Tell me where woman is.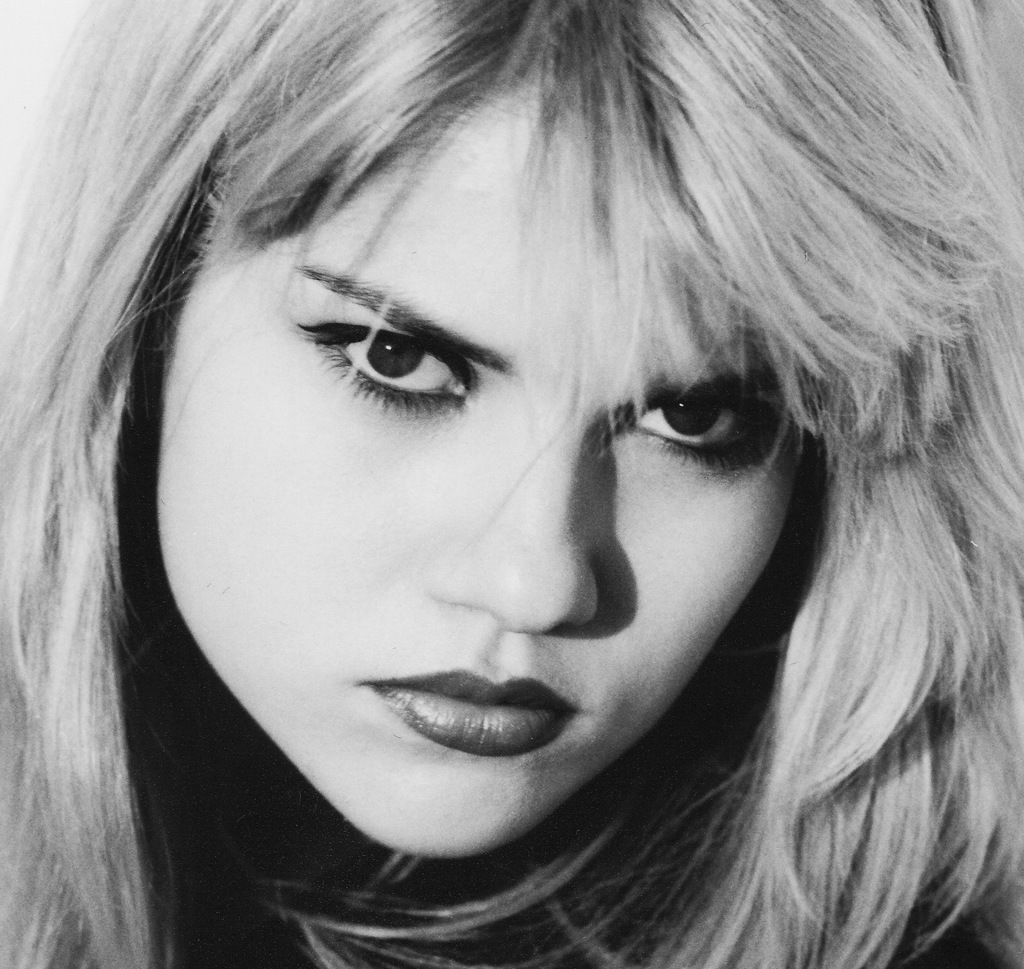
woman is at (x1=2, y1=7, x2=990, y2=968).
